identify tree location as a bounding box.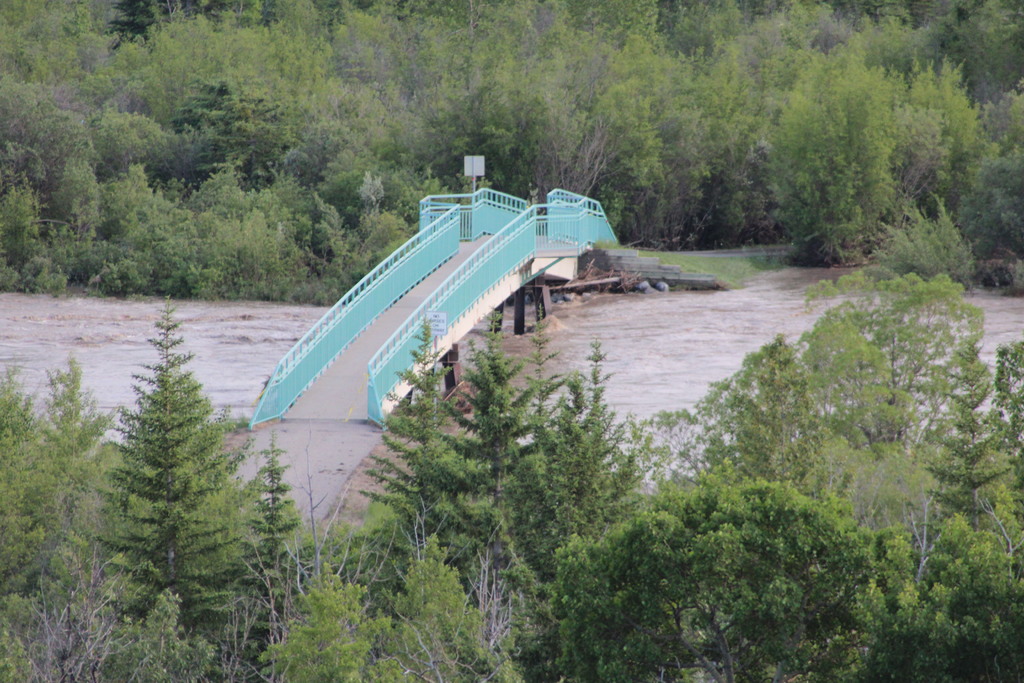
0,0,118,304.
